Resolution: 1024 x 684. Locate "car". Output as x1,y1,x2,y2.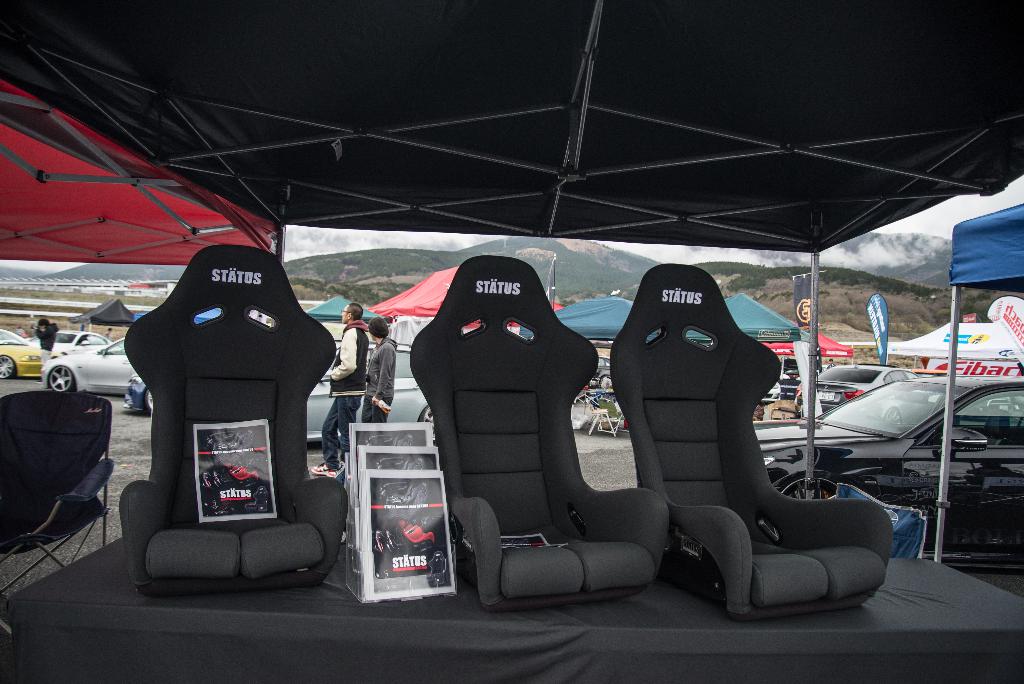
47,339,147,396.
